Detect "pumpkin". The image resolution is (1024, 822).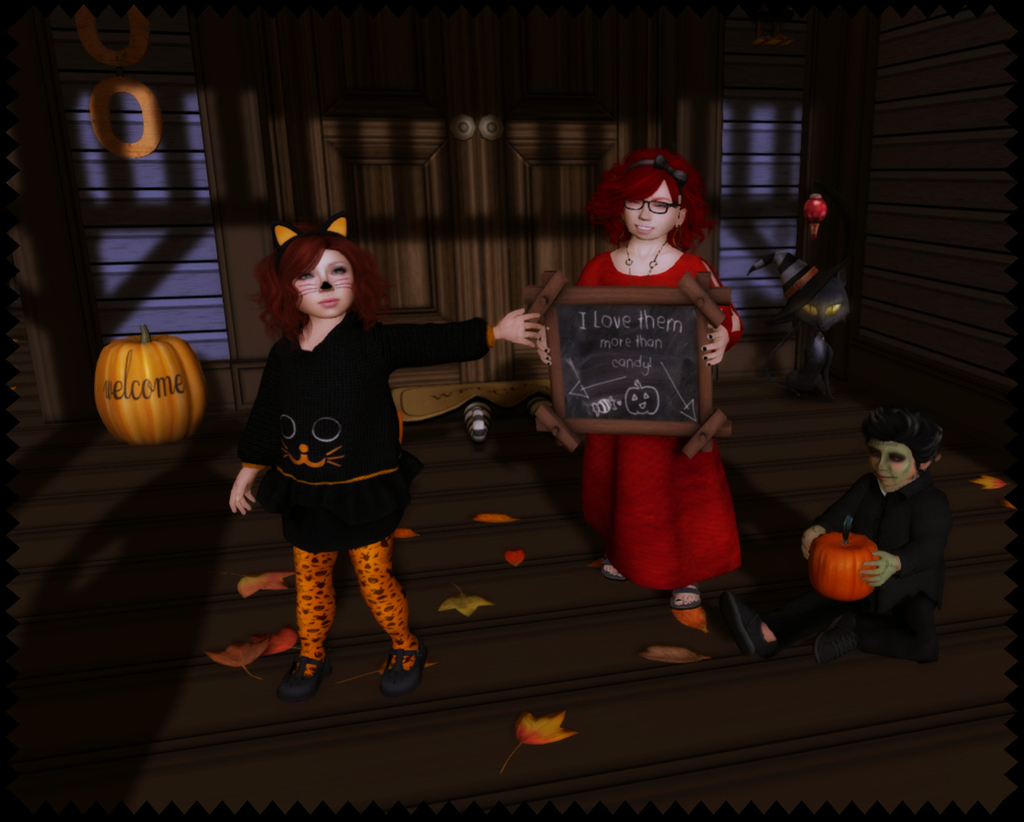
[x1=87, y1=321, x2=204, y2=455].
